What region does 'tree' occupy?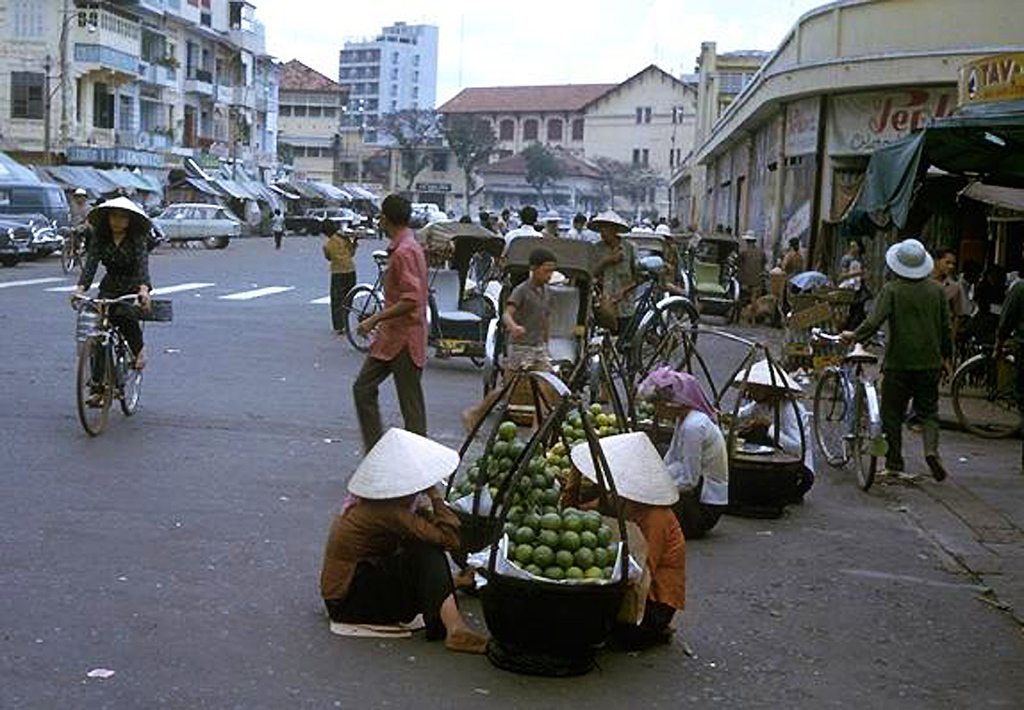
279 141 293 165.
